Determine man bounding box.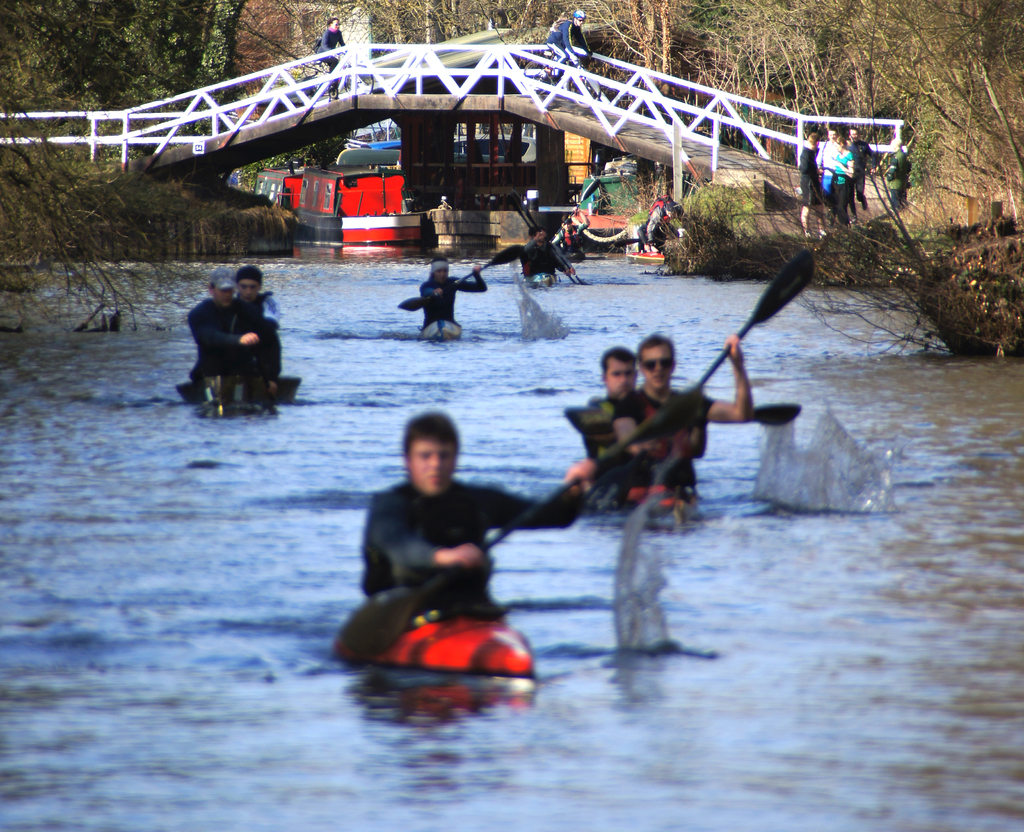
Determined: x1=576 y1=347 x2=705 y2=504.
